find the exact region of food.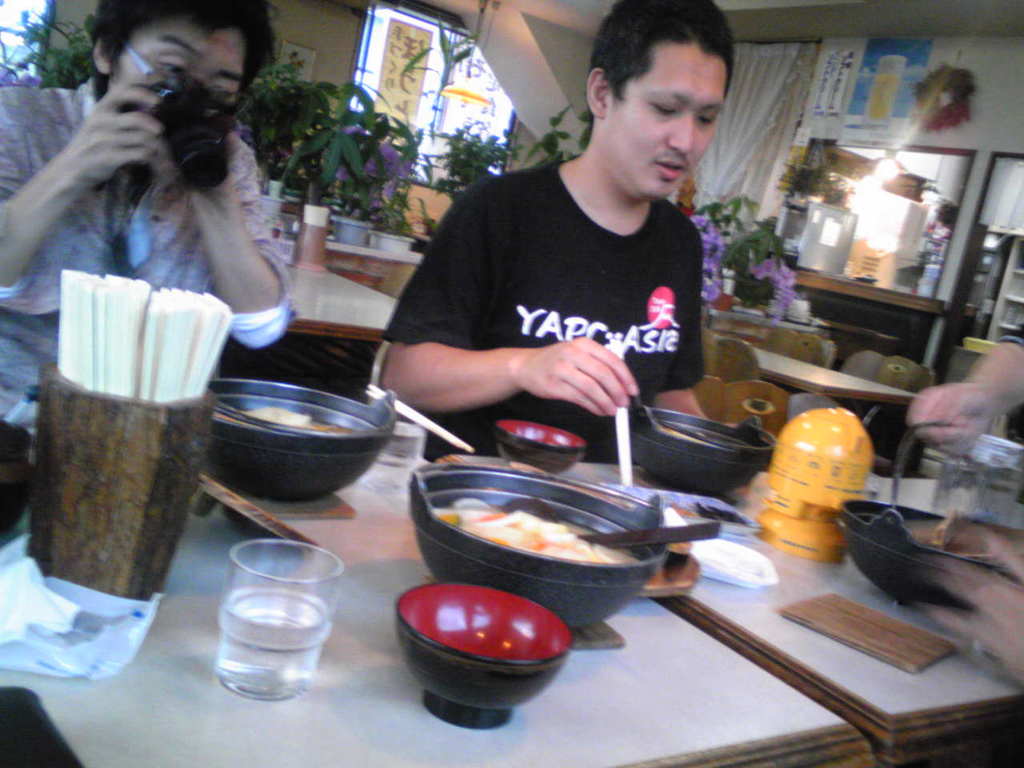
Exact region: 412, 479, 675, 596.
